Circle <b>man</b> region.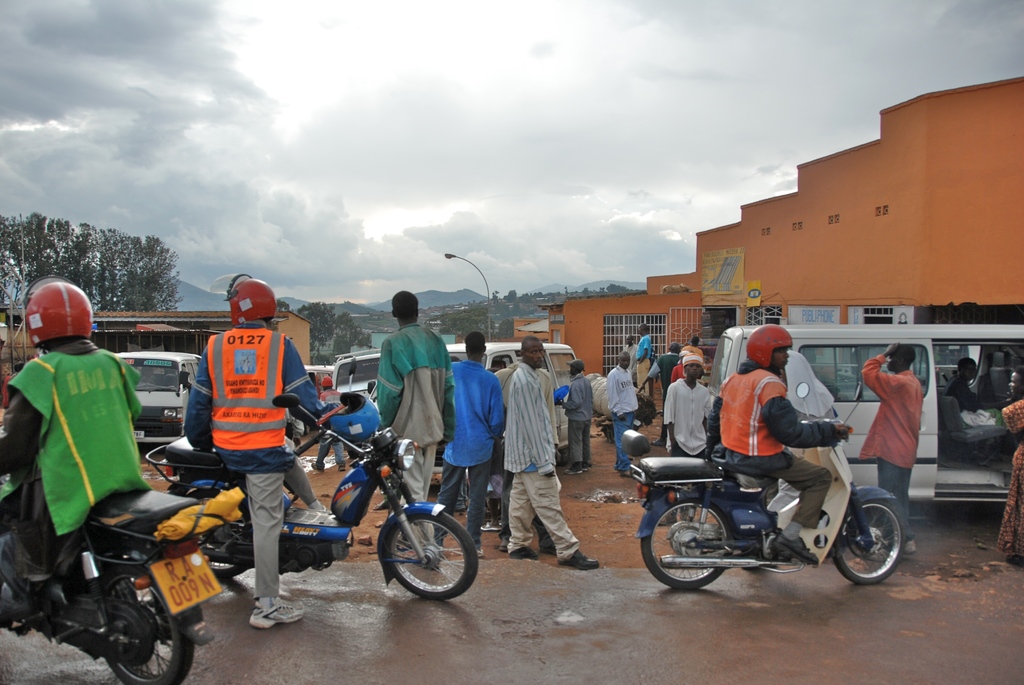
Region: region(680, 331, 707, 369).
